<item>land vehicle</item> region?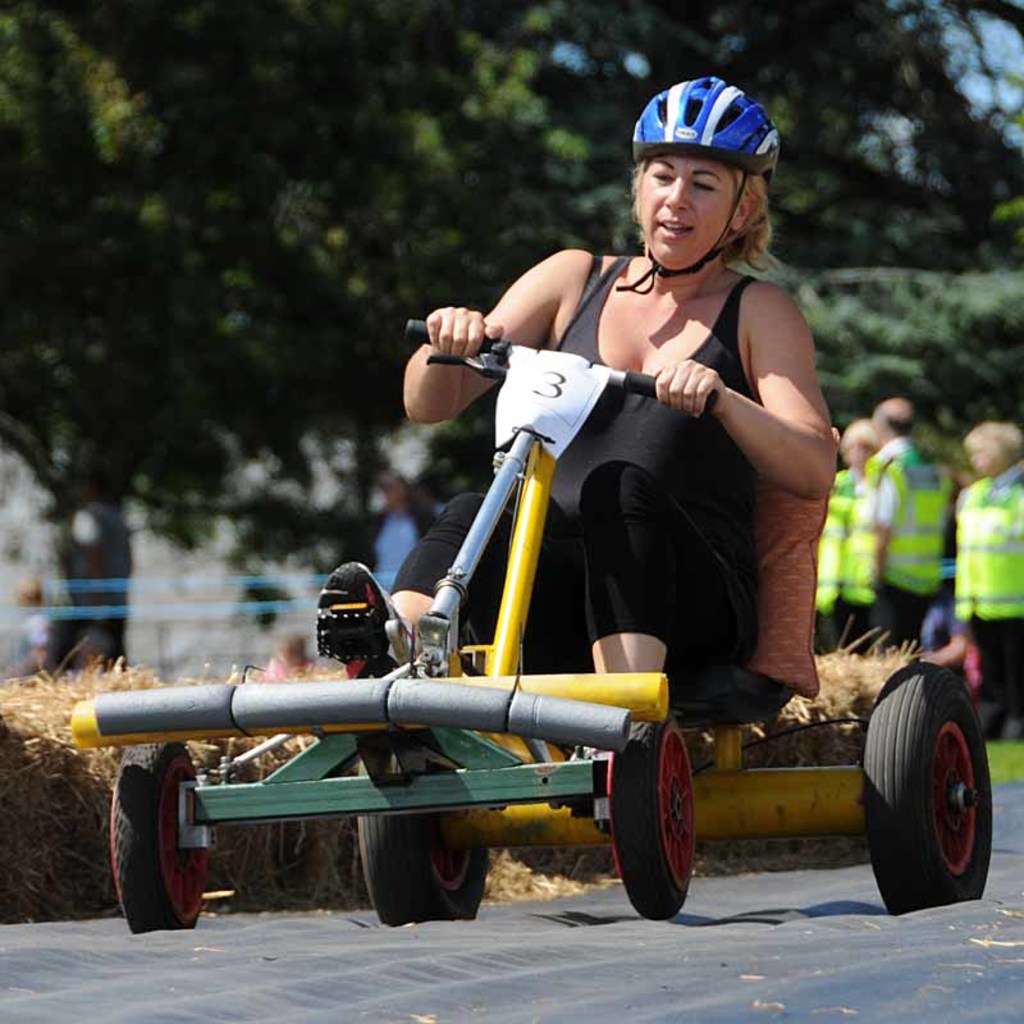
Rect(109, 339, 950, 932)
